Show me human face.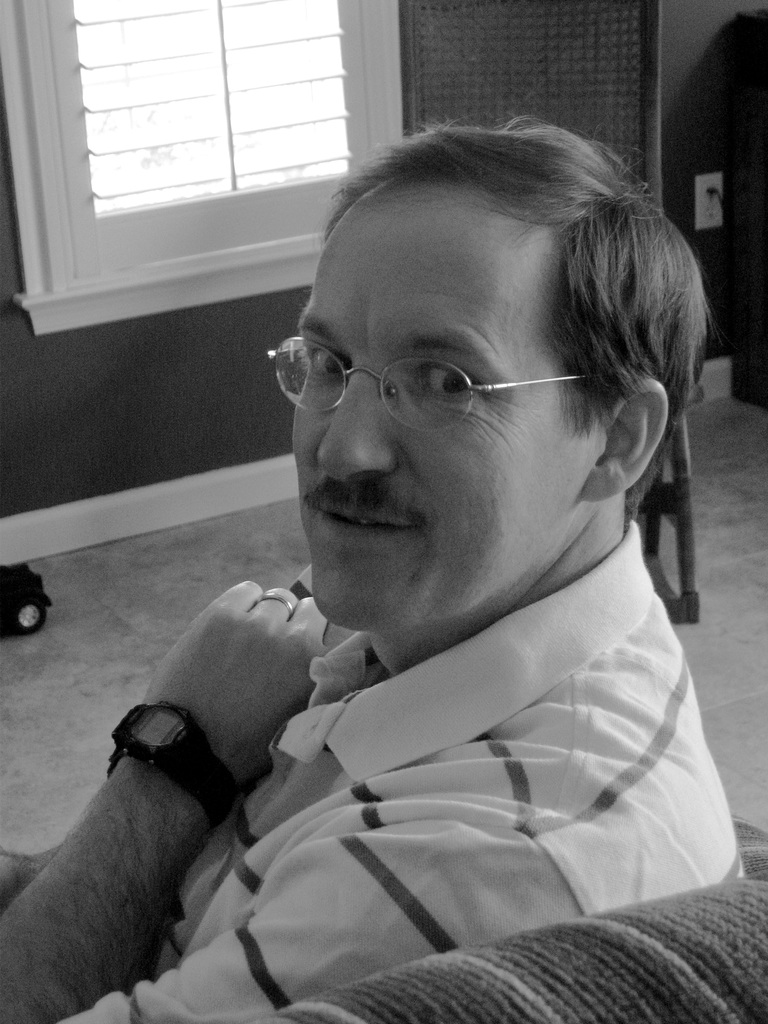
human face is here: {"left": 285, "top": 180, "right": 596, "bottom": 627}.
